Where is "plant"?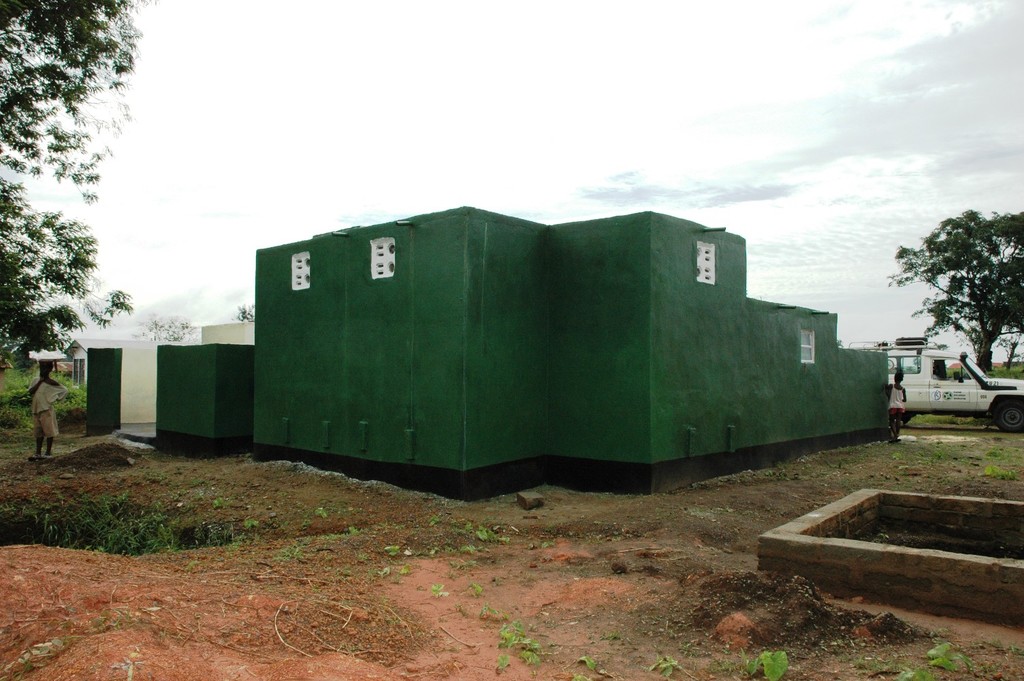
pyautogui.locateOnScreen(574, 656, 609, 680).
